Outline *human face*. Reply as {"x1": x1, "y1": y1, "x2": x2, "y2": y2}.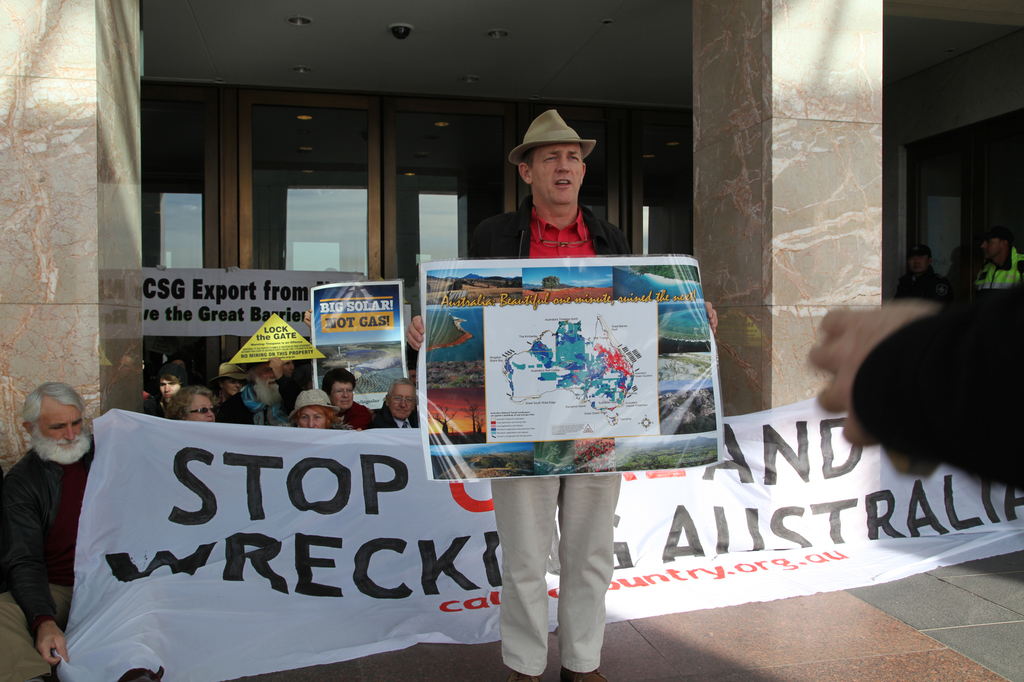
{"x1": 296, "y1": 407, "x2": 327, "y2": 430}.
